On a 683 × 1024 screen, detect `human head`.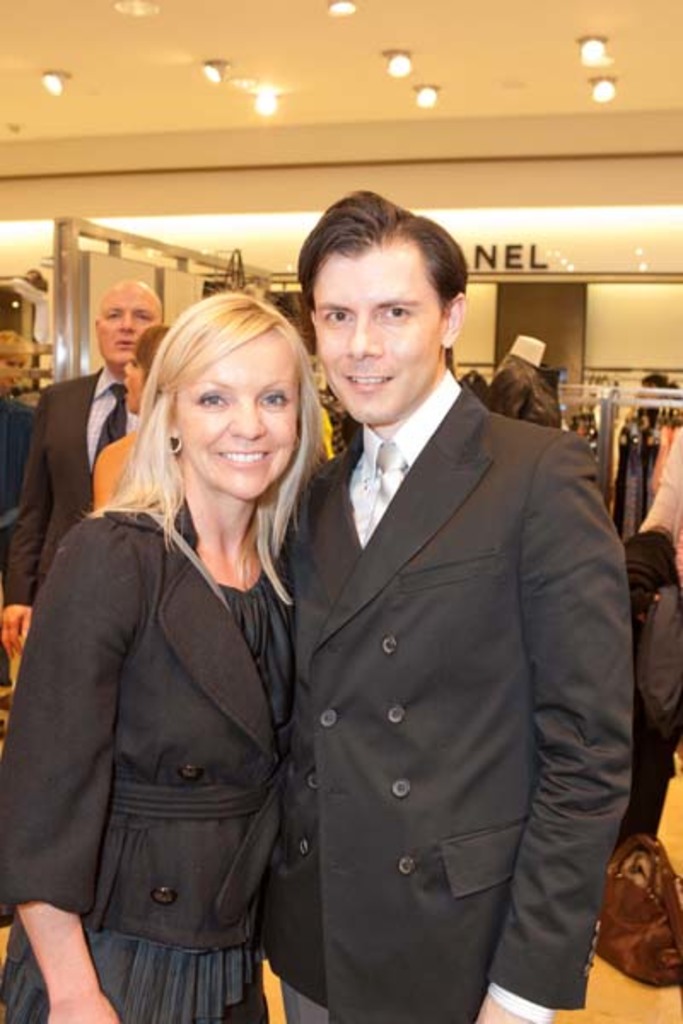
region(130, 280, 311, 485).
